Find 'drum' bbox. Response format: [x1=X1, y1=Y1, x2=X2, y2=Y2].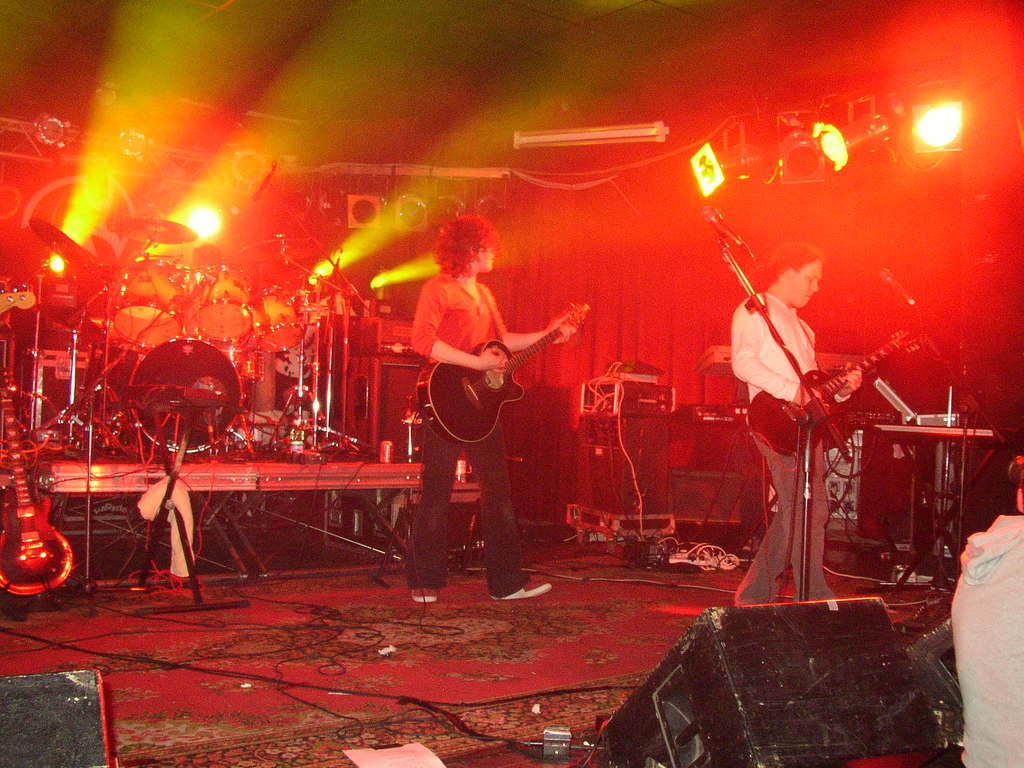
[x1=257, y1=287, x2=307, y2=348].
